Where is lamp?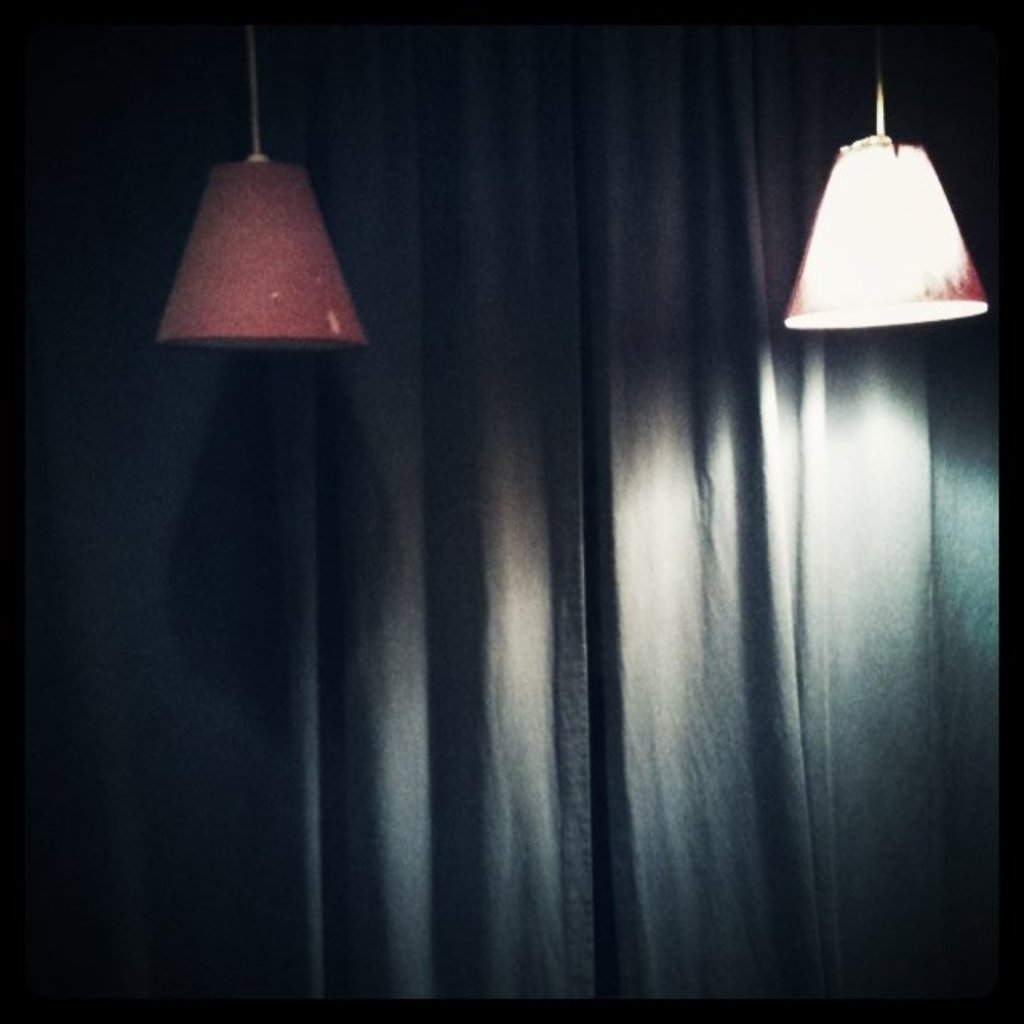
771 8 987 331.
